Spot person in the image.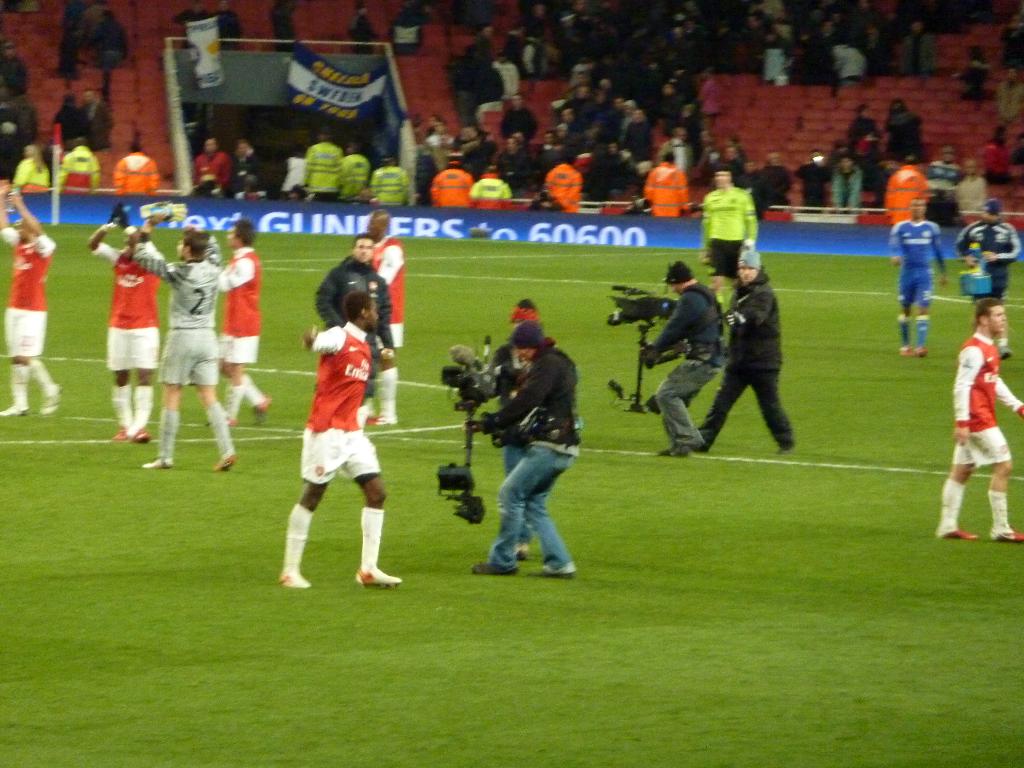
person found at <region>703, 170, 760, 292</region>.
